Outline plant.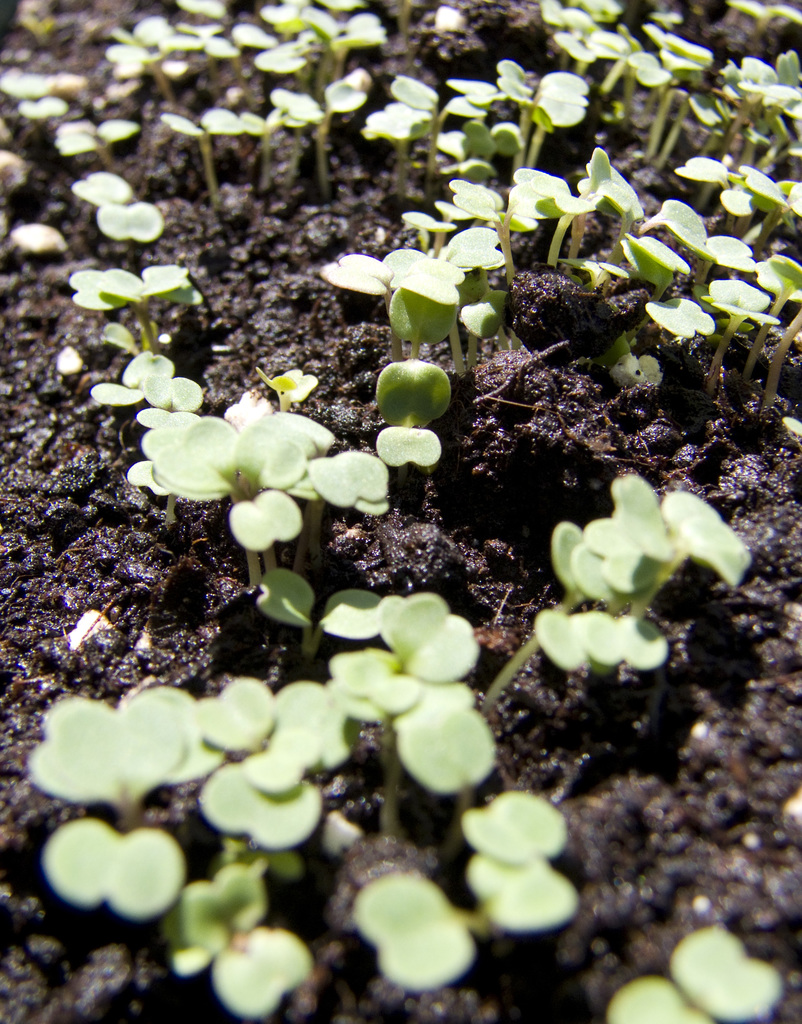
Outline: Rect(658, 137, 777, 249).
